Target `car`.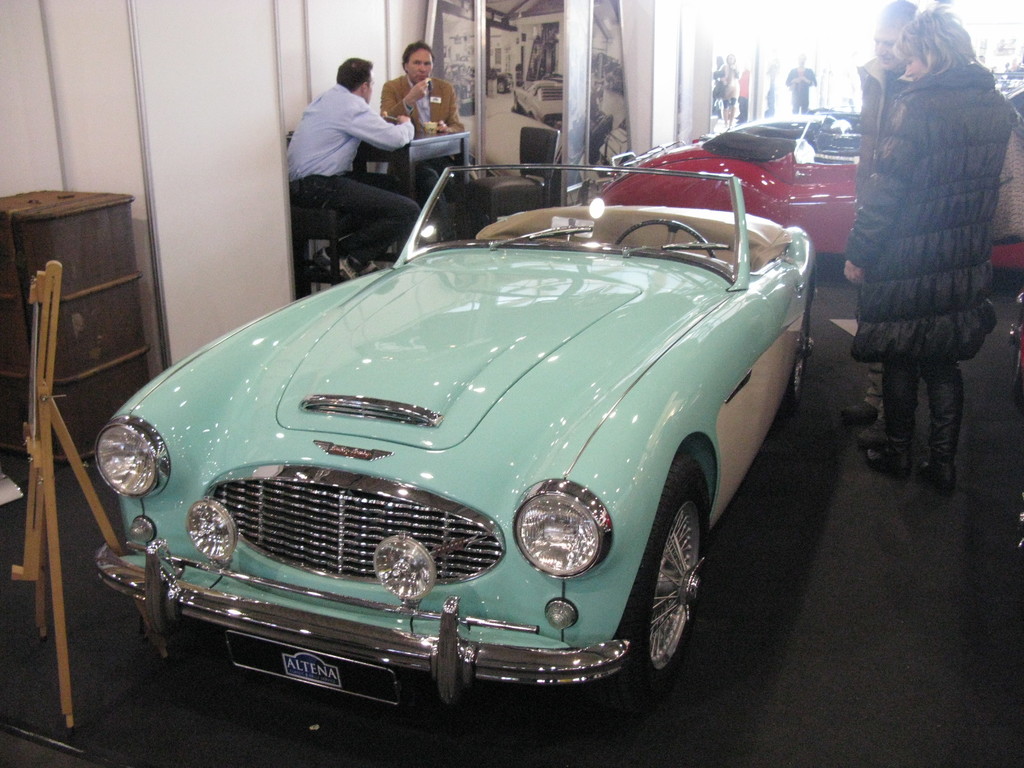
Target region: rect(595, 105, 862, 254).
